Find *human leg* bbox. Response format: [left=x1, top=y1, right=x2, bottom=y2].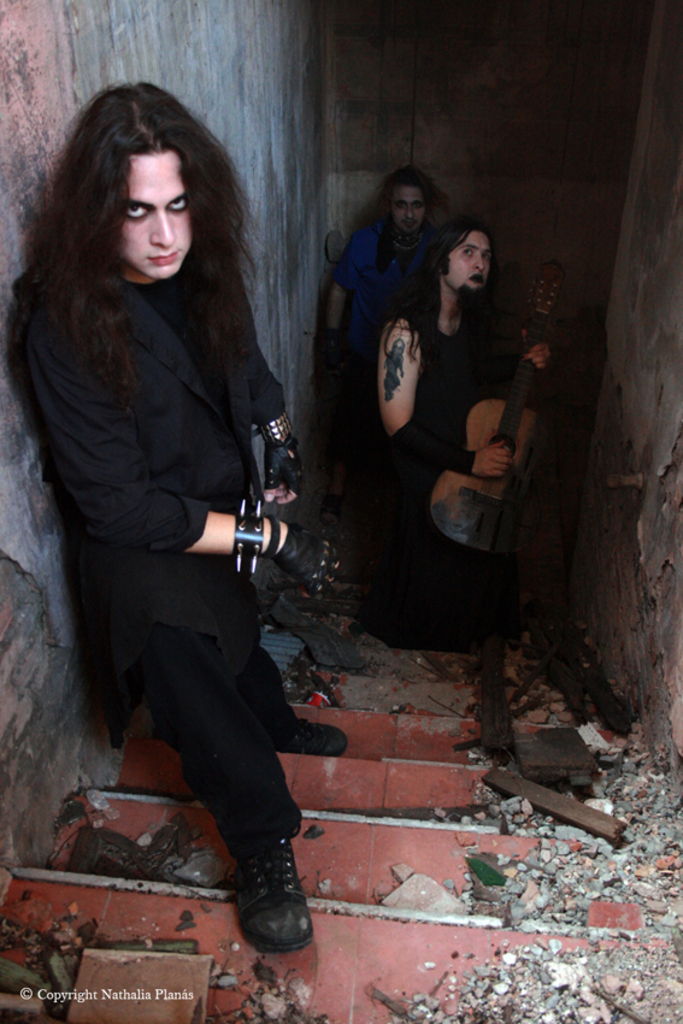
[left=124, top=588, right=310, bottom=954].
